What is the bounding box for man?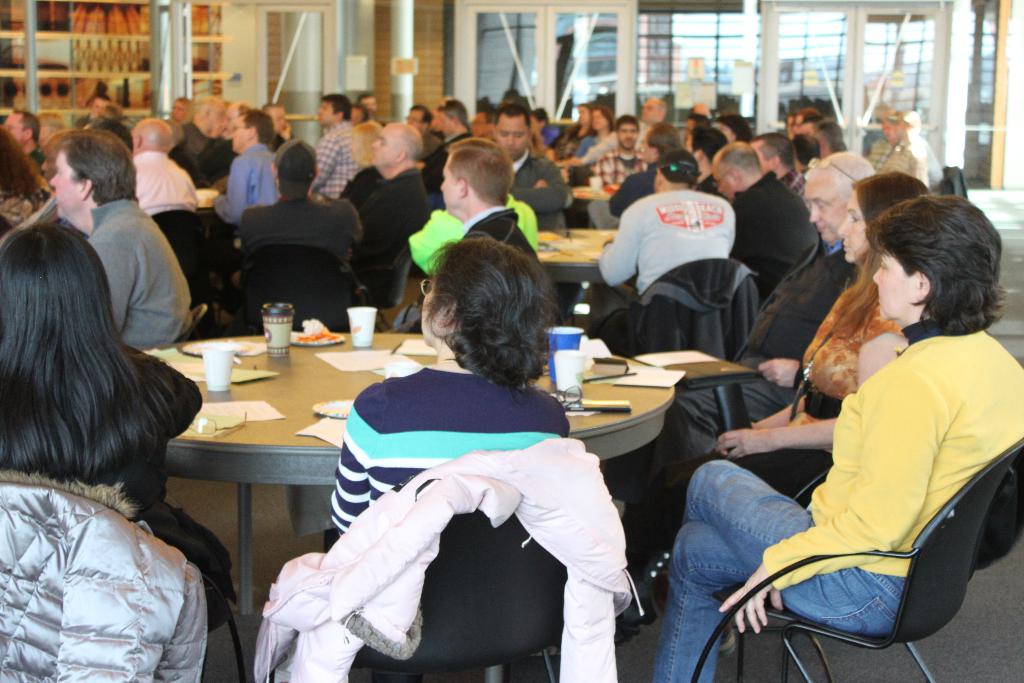
Rect(708, 140, 816, 295).
